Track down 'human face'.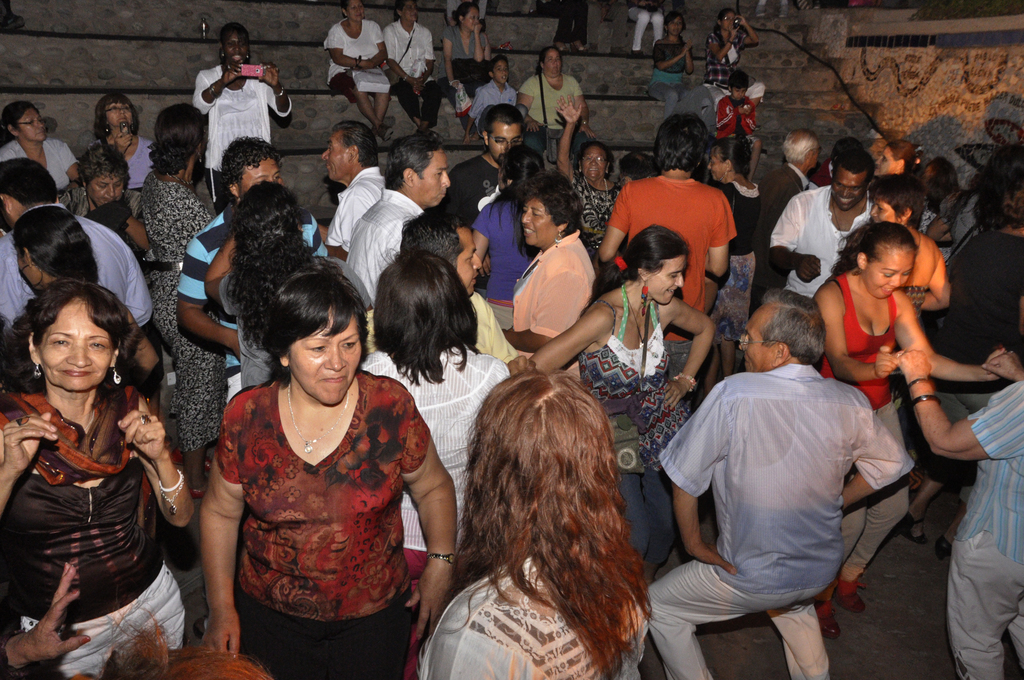
Tracked to {"left": 521, "top": 203, "right": 556, "bottom": 249}.
